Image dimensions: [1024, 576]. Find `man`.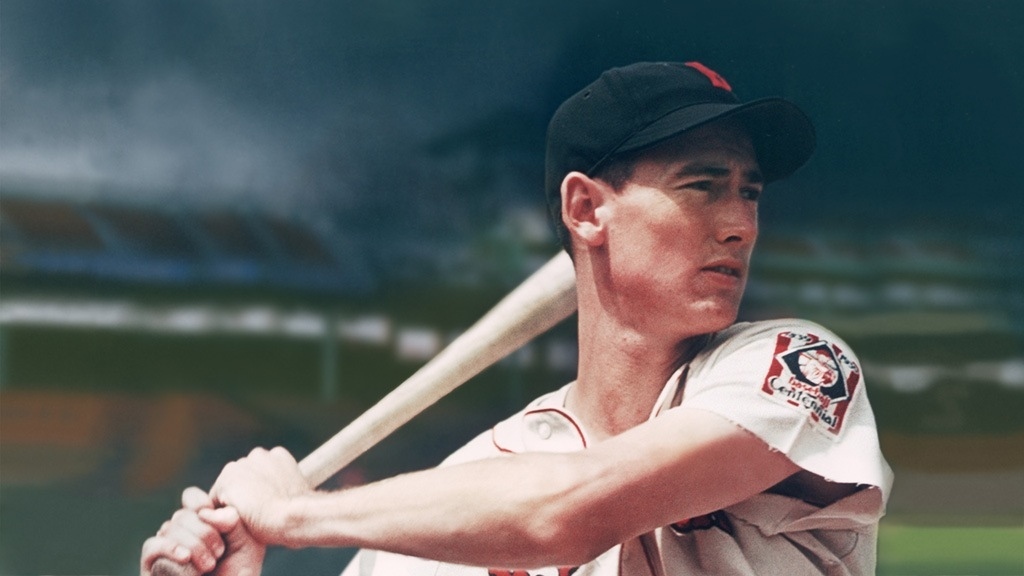
196 66 867 575.
